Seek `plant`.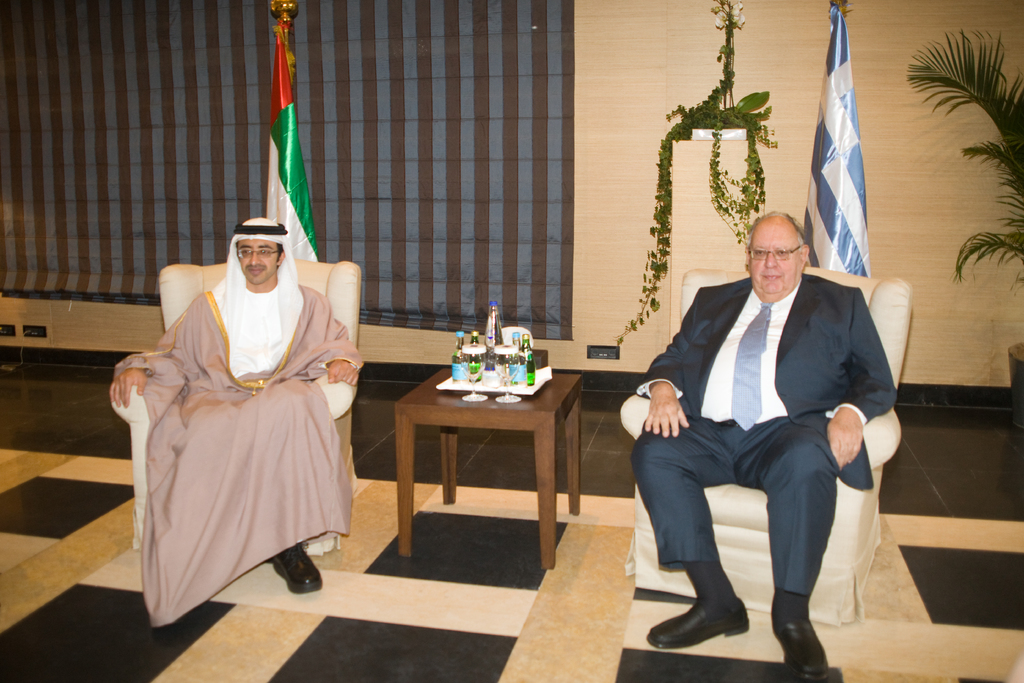
rect(906, 26, 1023, 293).
